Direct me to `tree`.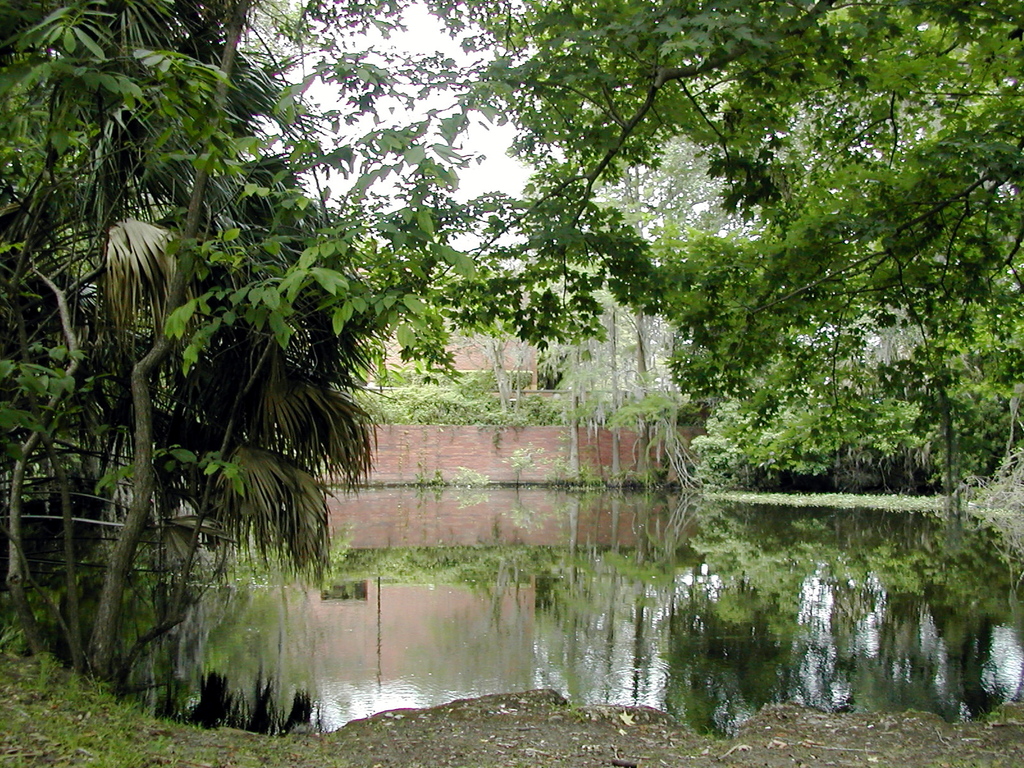
Direction: bbox=[716, 333, 1023, 494].
